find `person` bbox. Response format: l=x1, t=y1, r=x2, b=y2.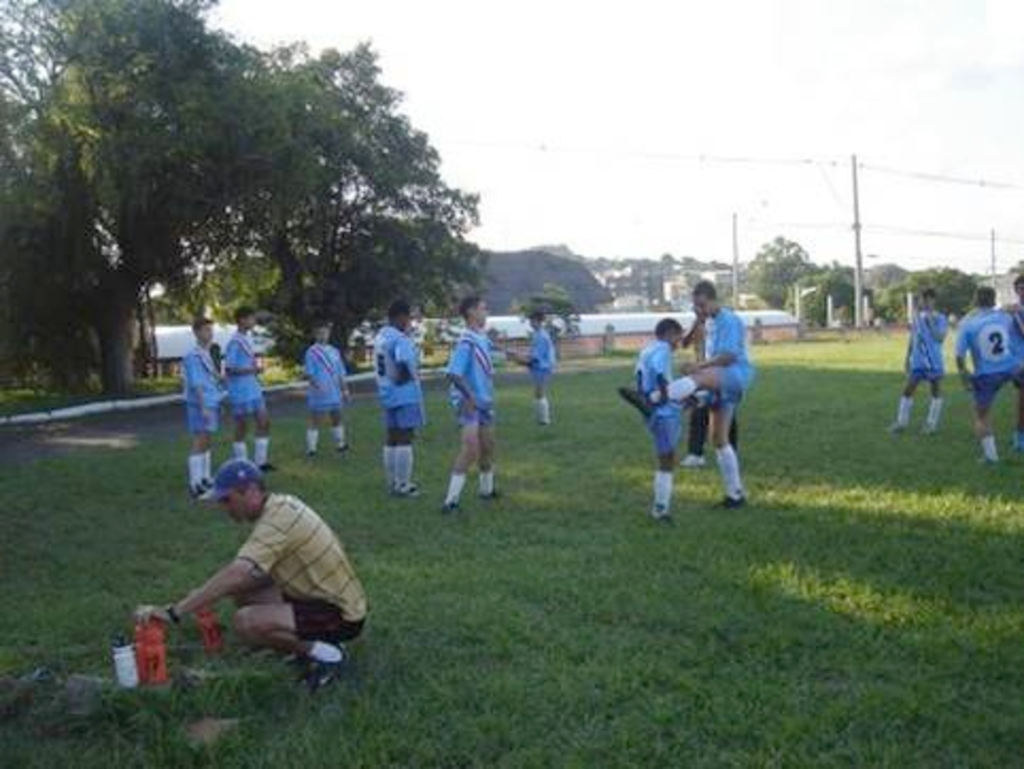
l=620, t=280, r=752, b=506.
